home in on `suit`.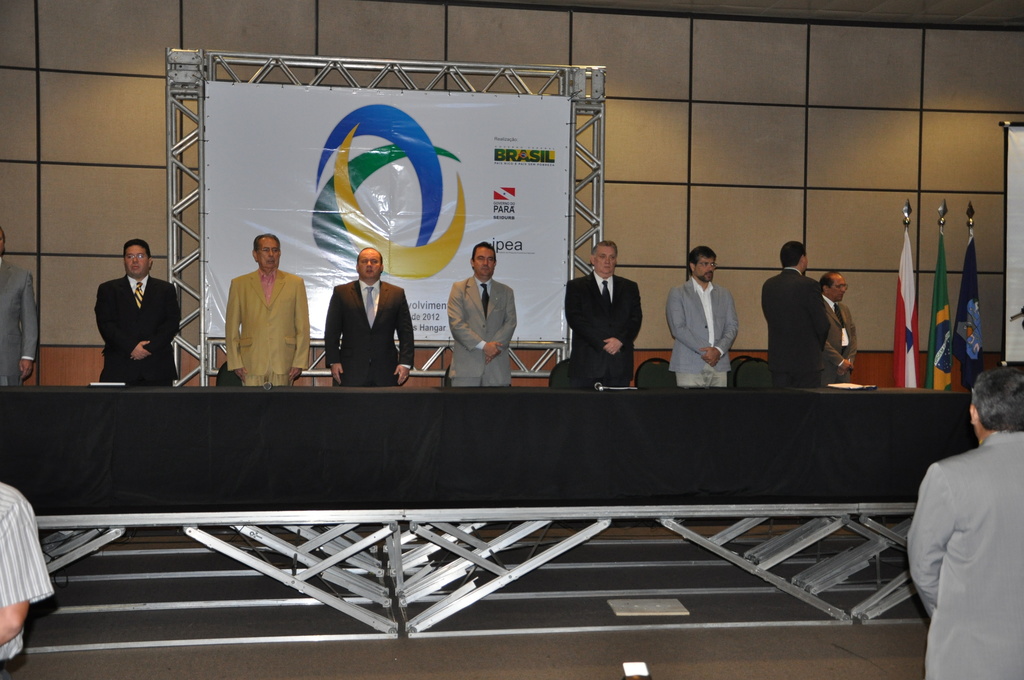
Homed in at locate(663, 273, 738, 387).
